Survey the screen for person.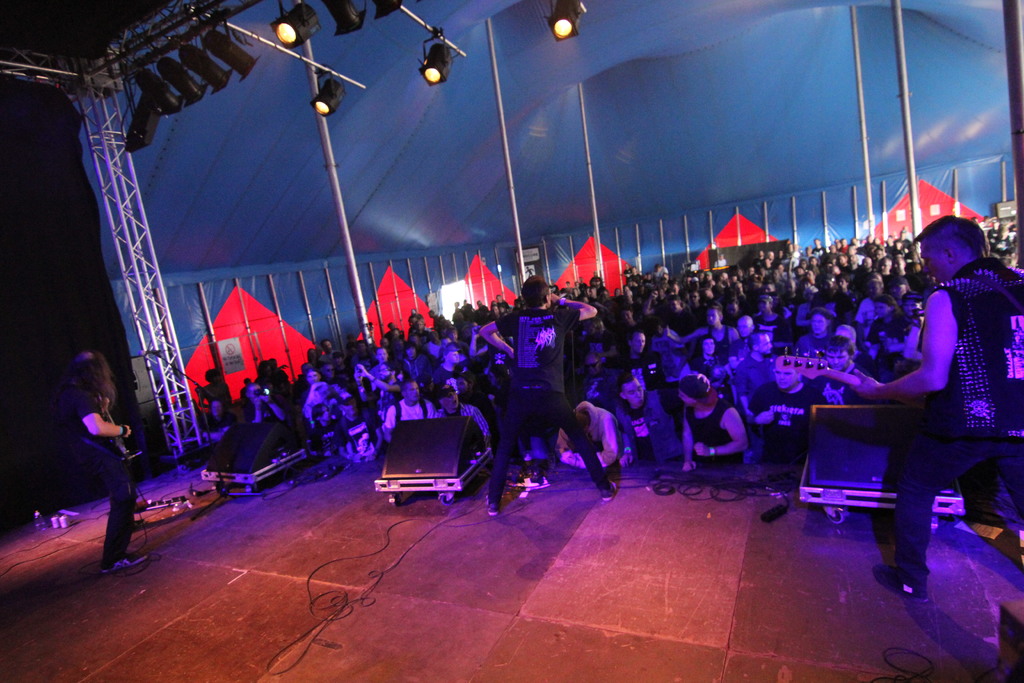
Survey found: <box>445,327,463,343</box>.
